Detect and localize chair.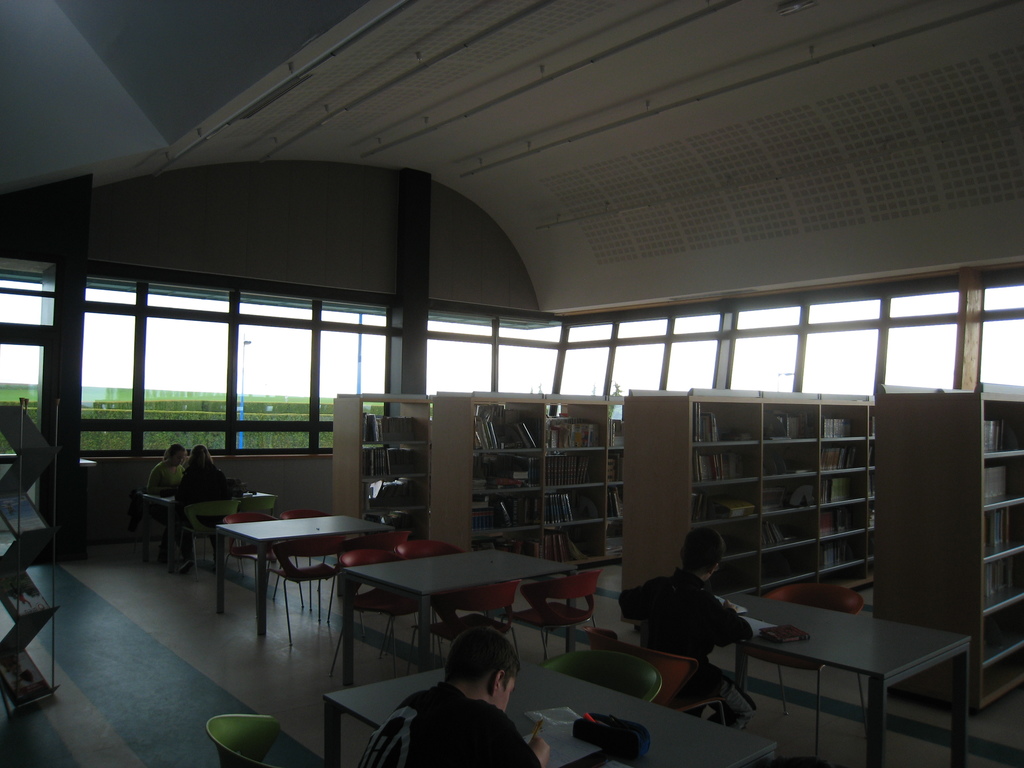
Localized at [x1=330, y1=546, x2=444, y2=680].
